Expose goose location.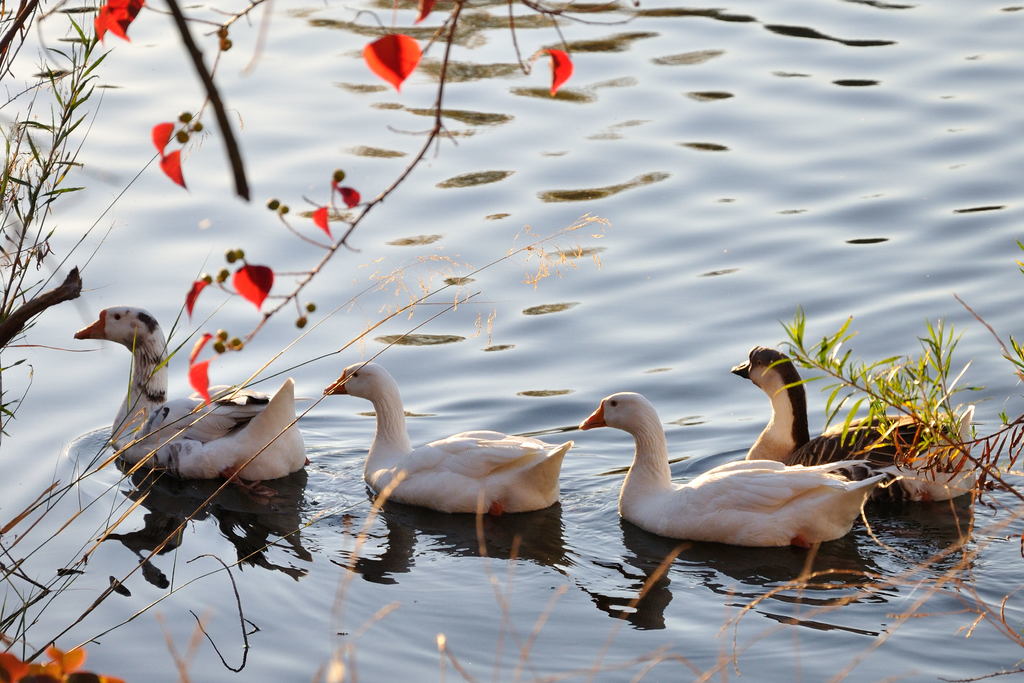
Exposed at left=578, top=393, right=881, bottom=553.
